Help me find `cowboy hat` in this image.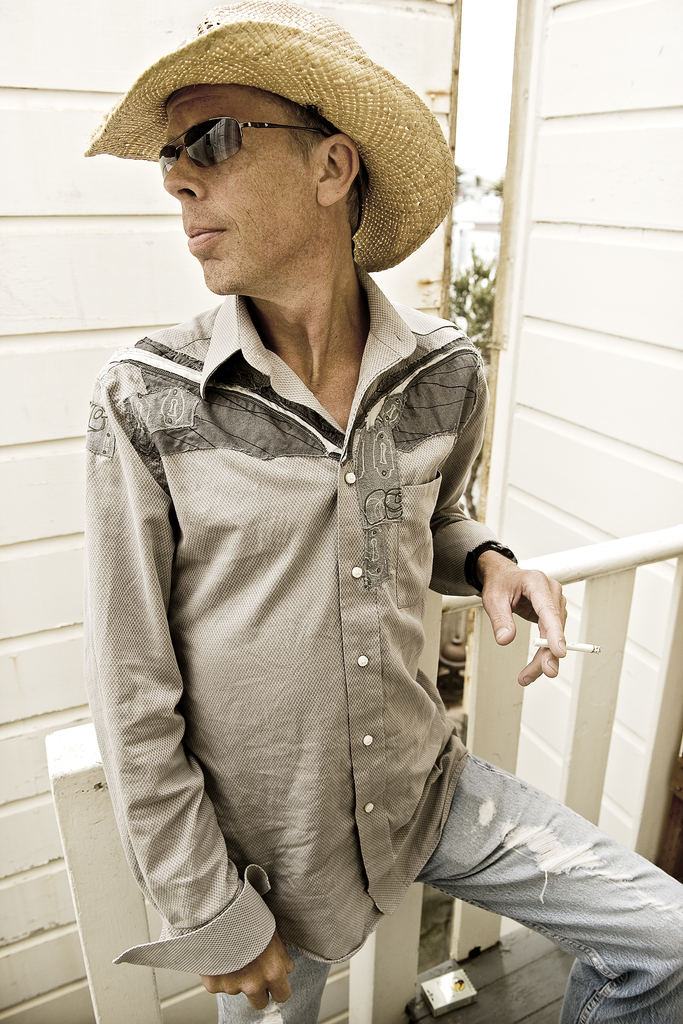
Found it: (x1=115, y1=0, x2=431, y2=287).
